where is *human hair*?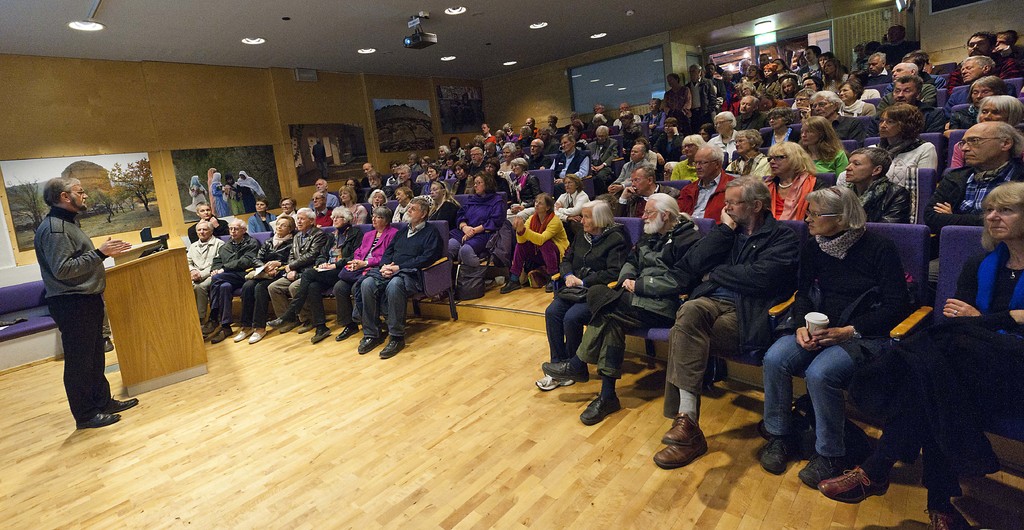
Rect(739, 81, 756, 93).
